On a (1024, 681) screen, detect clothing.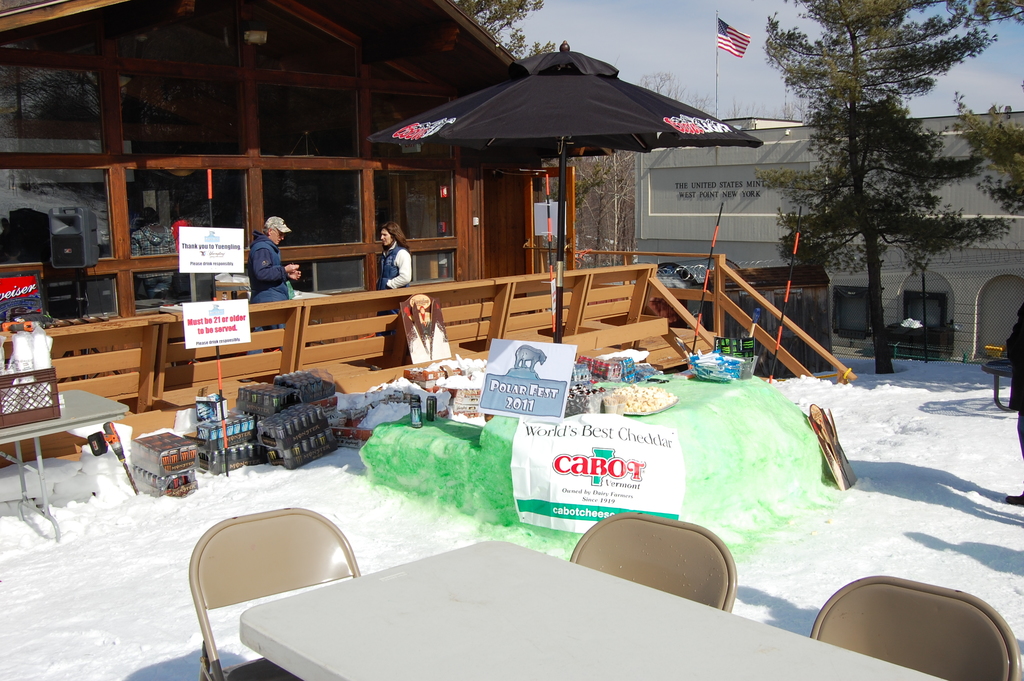
l=234, t=217, r=306, b=295.
